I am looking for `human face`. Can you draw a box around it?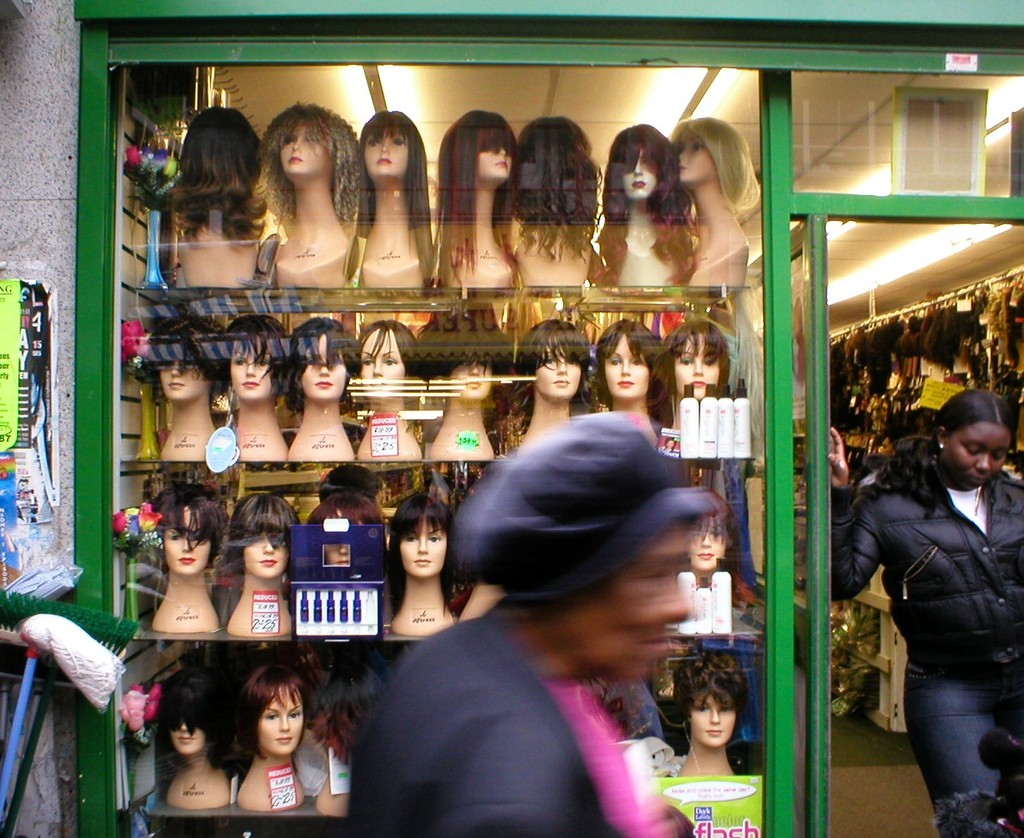
Sure, the bounding box is x1=694 y1=519 x2=723 y2=571.
